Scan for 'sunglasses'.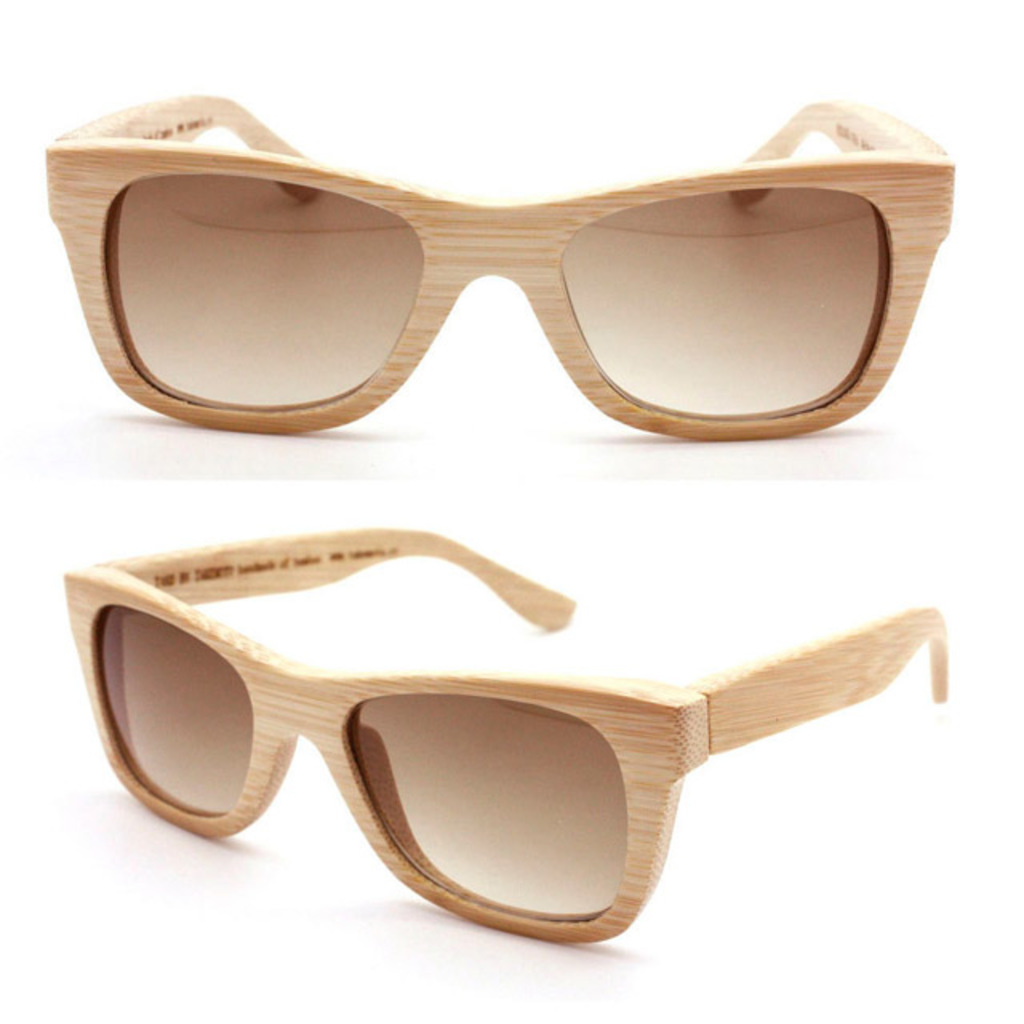
Scan result: x1=48, y1=90, x2=955, y2=442.
